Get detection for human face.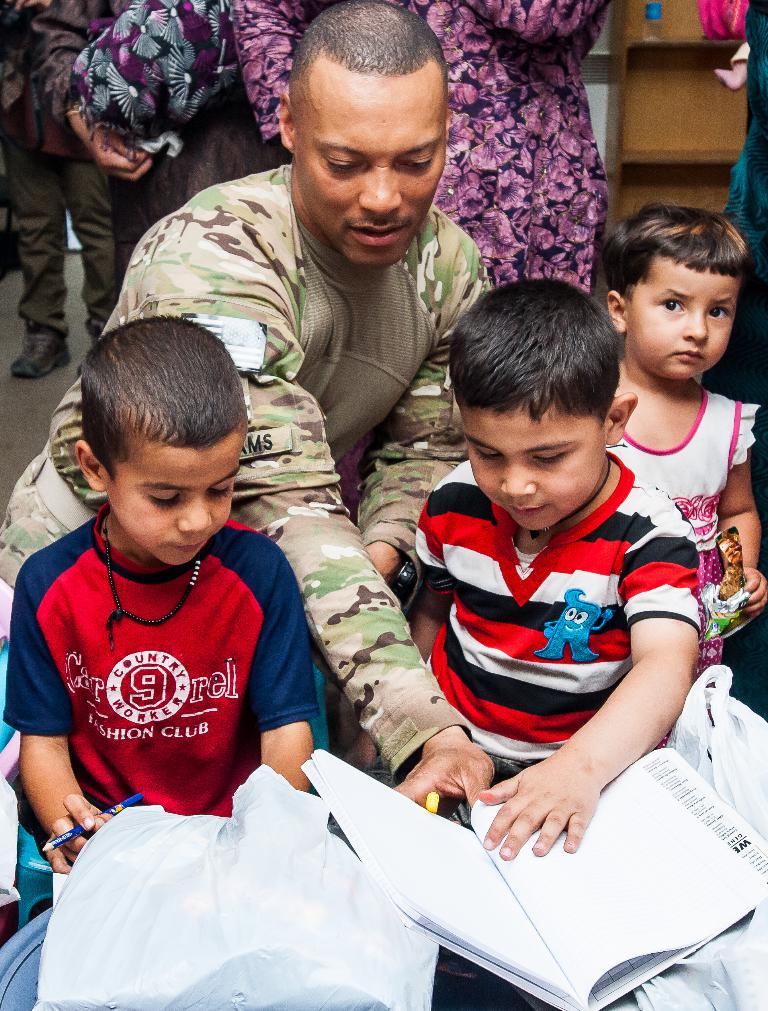
Detection: (x1=300, y1=108, x2=447, y2=262).
